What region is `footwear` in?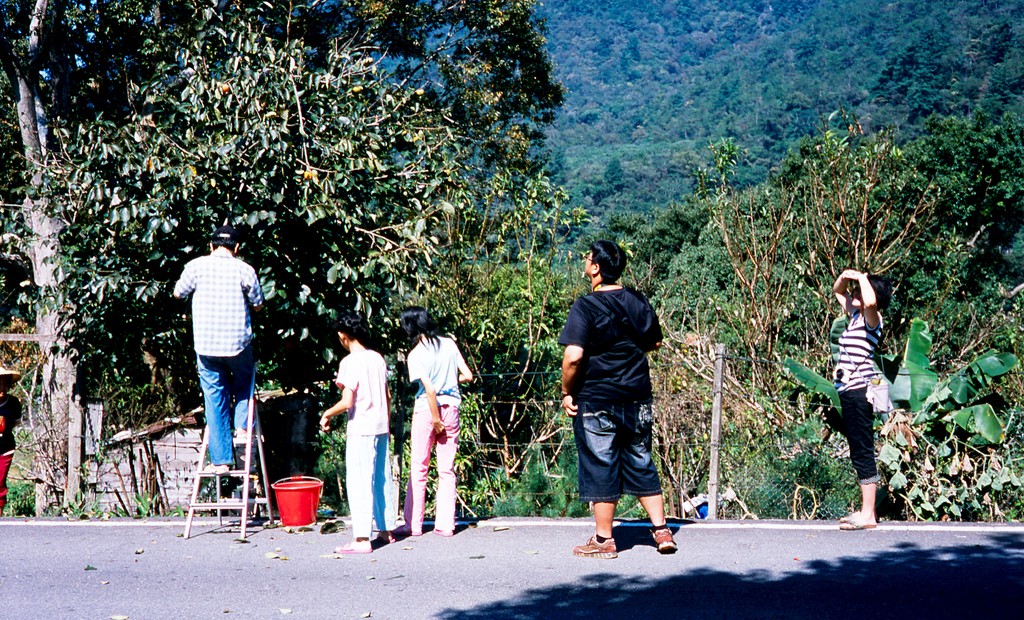
<region>842, 523, 877, 529</region>.
